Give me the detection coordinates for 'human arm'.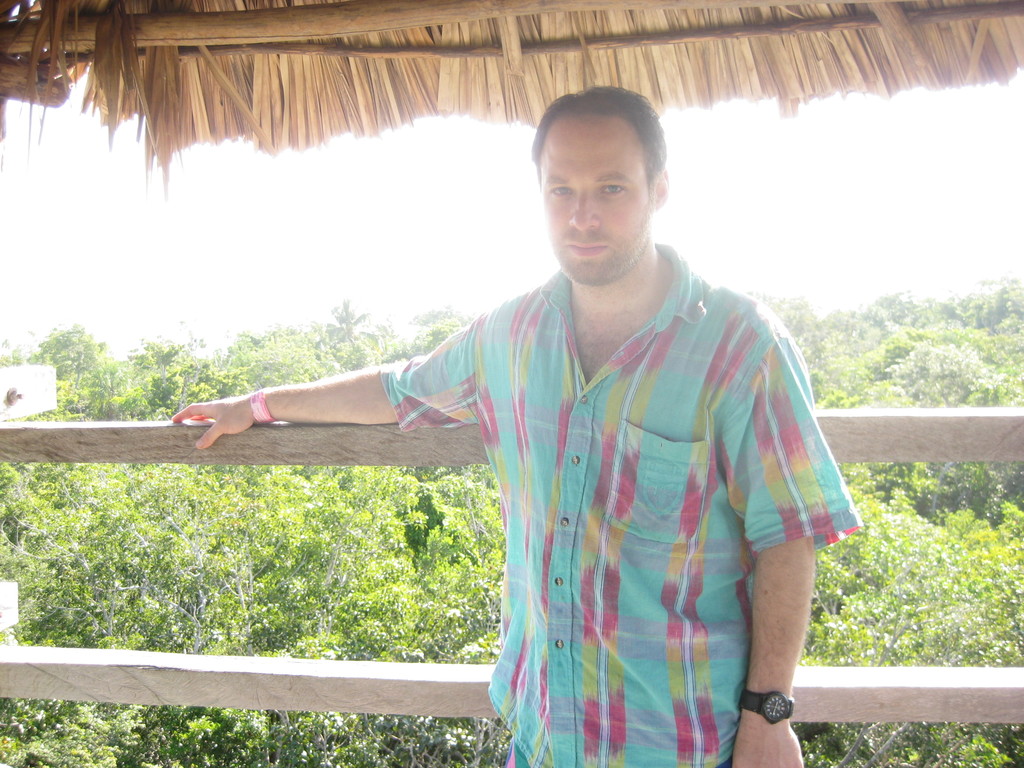
bbox=(740, 383, 832, 739).
